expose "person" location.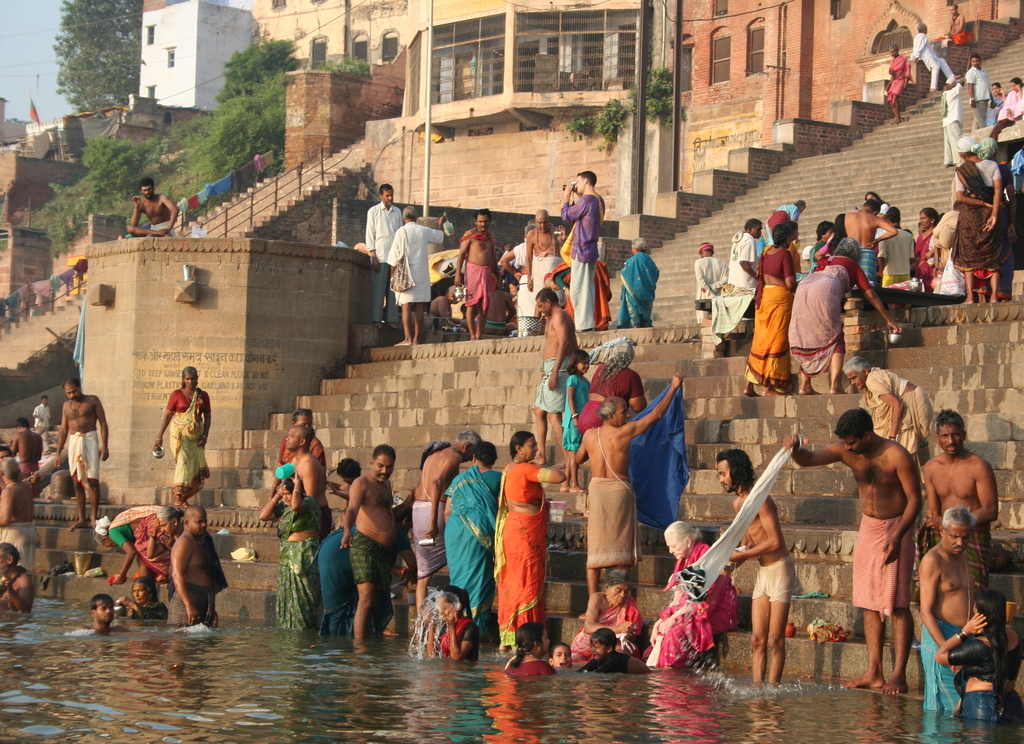
Exposed at {"x1": 8, "y1": 424, "x2": 45, "y2": 478}.
